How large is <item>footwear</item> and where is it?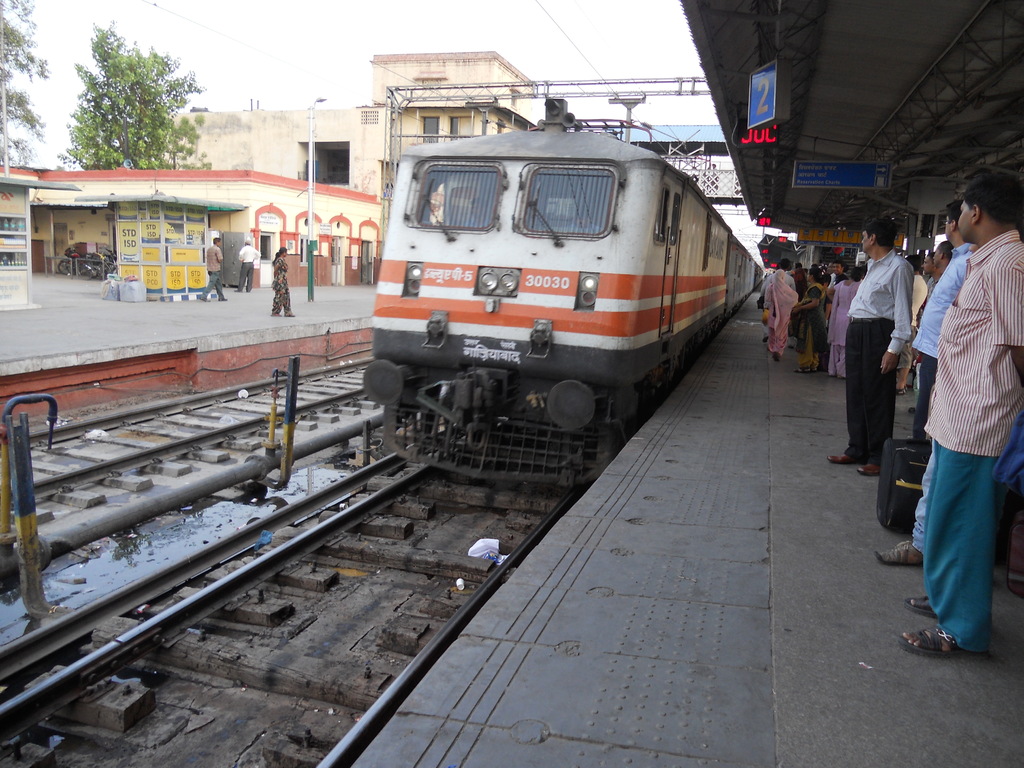
Bounding box: Rect(797, 365, 814, 379).
